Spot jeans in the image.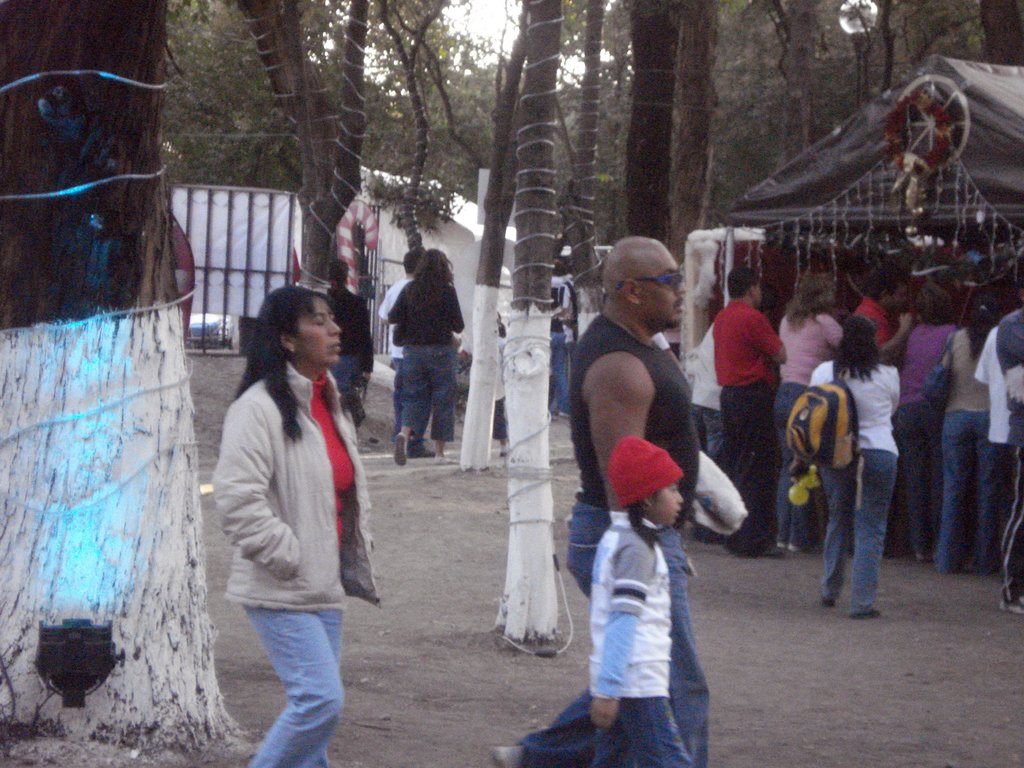
jeans found at <bbox>515, 497, 710, 767</bbox>.
